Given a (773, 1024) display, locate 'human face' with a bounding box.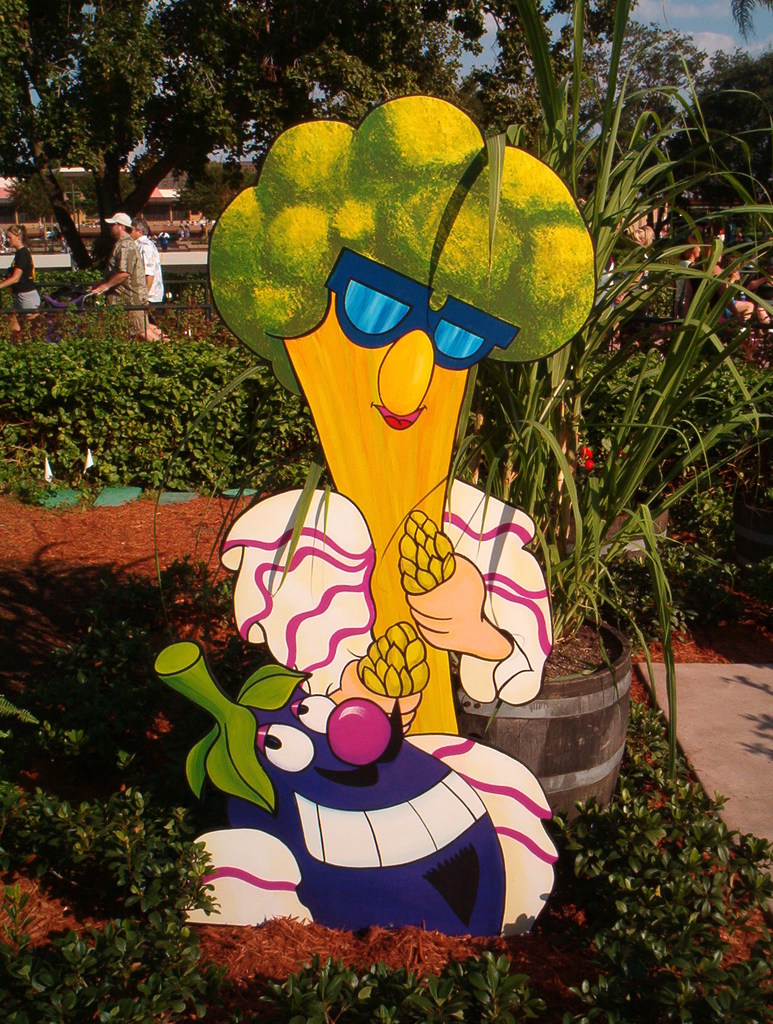
Located: crop(7, 232, 17, 246).
